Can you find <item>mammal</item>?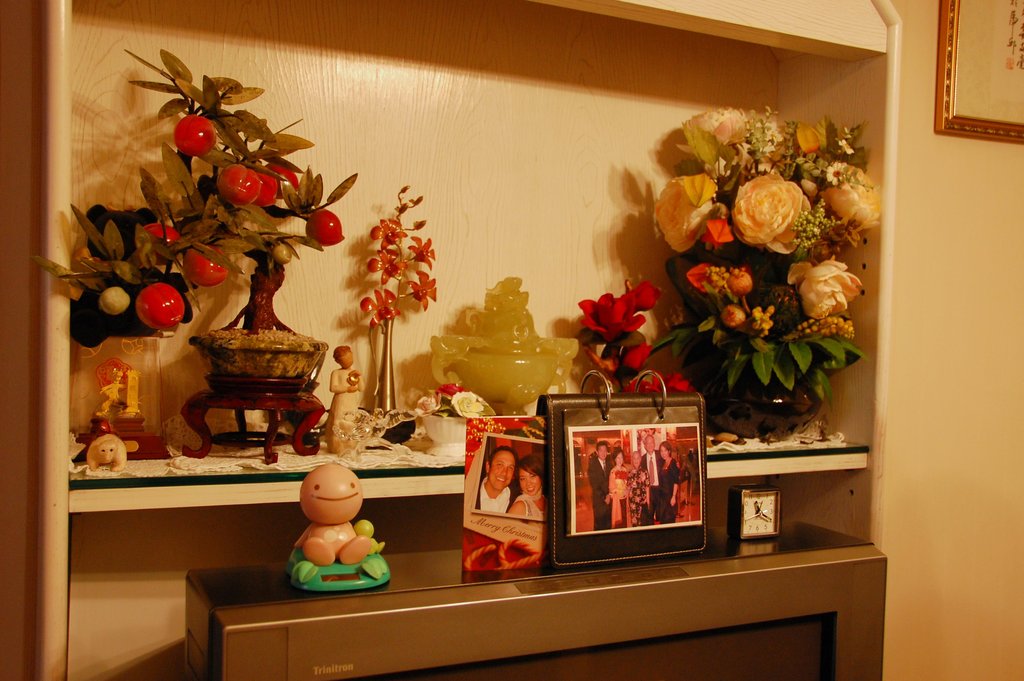
Yes, bounding box: (509,455,545,516).
